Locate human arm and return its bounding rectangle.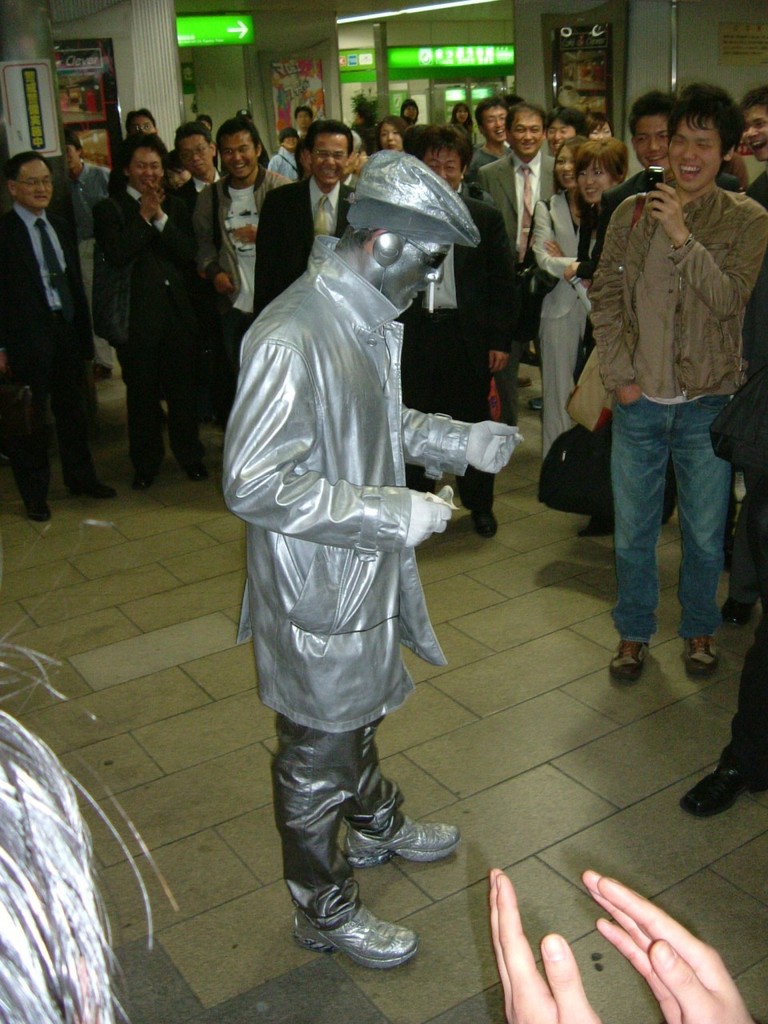
737 154 746 182.
